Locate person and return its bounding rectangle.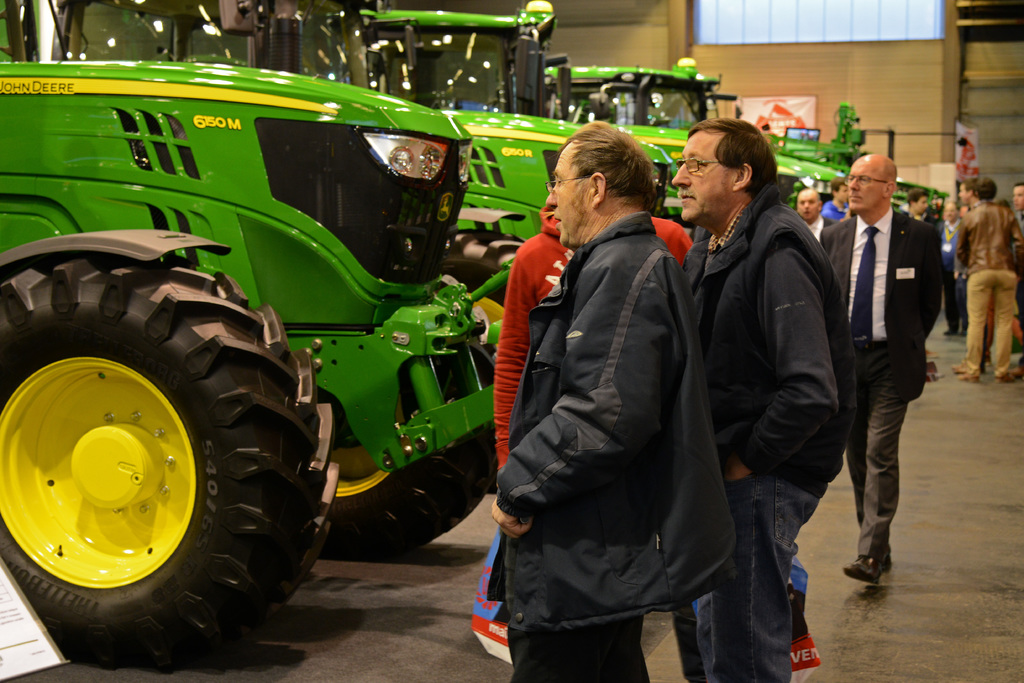
locate(459, 202, 692, 668).
